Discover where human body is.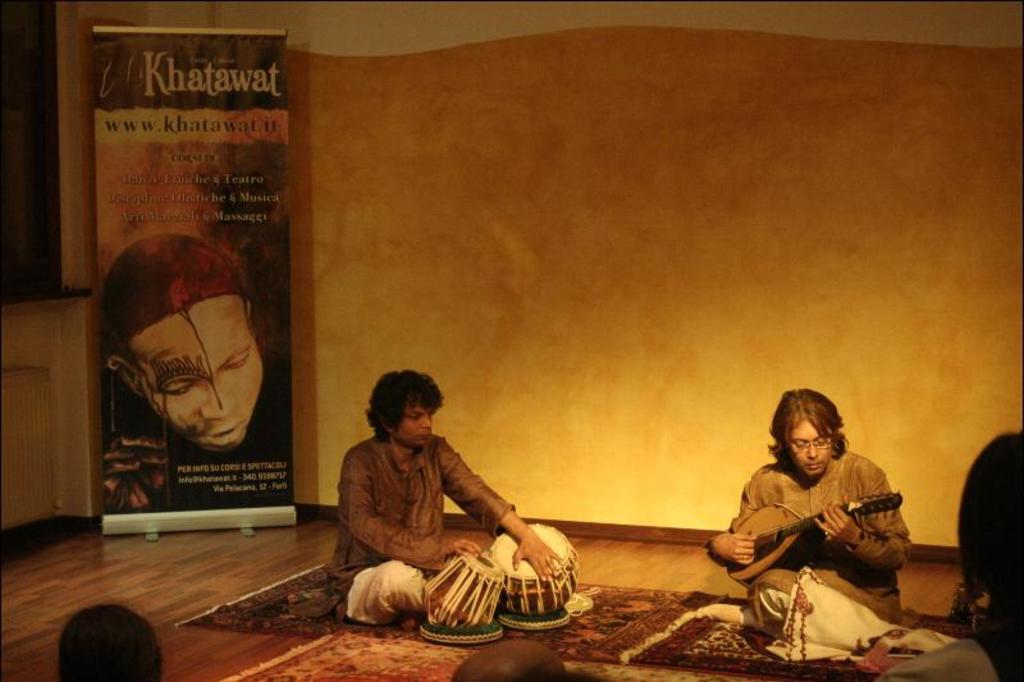
Discovered at [x1=95, y1=237, x2=269, y2=470].
